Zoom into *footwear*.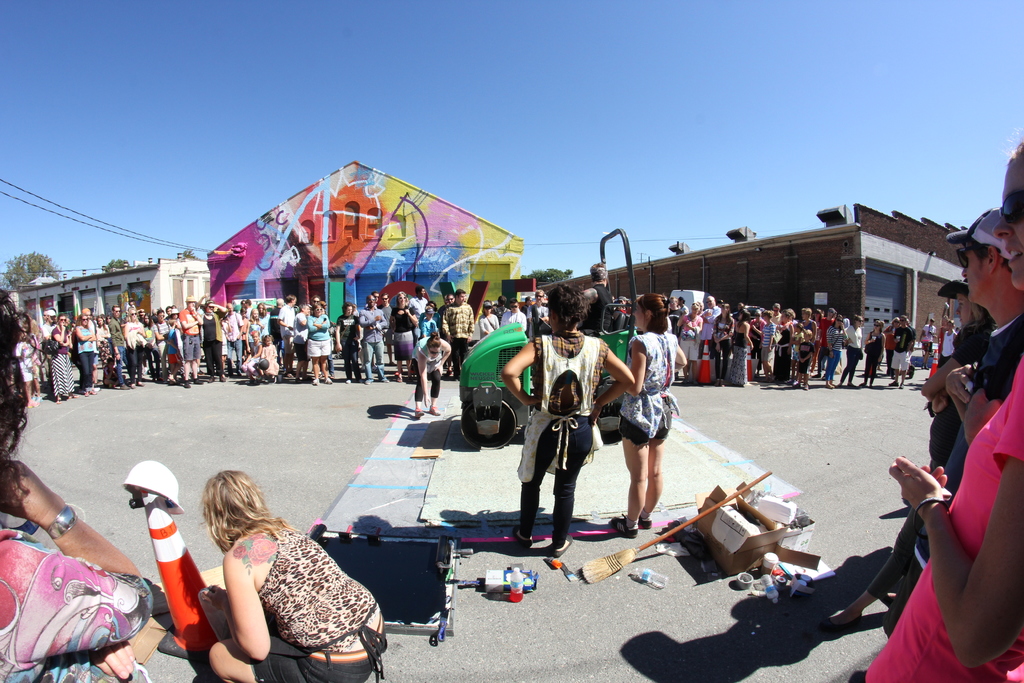
Zoom target: 383 377 388 382.
